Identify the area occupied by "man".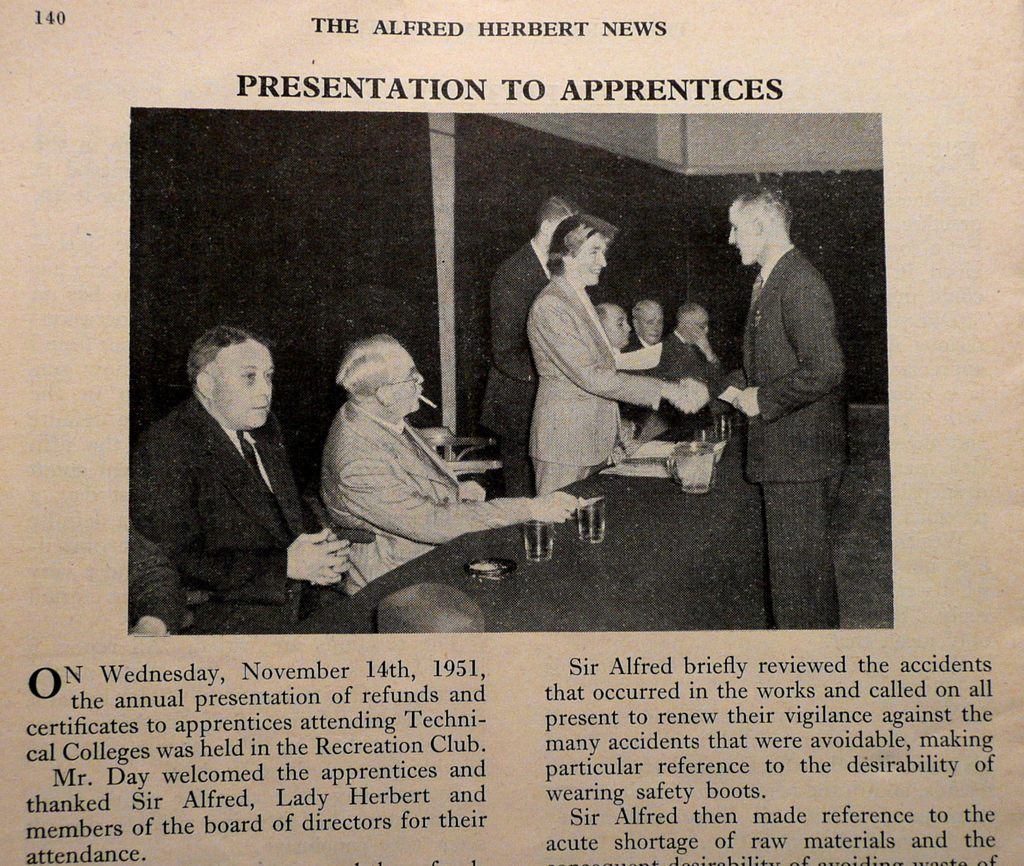
Area: select_region(128, 323, 351, 638).
